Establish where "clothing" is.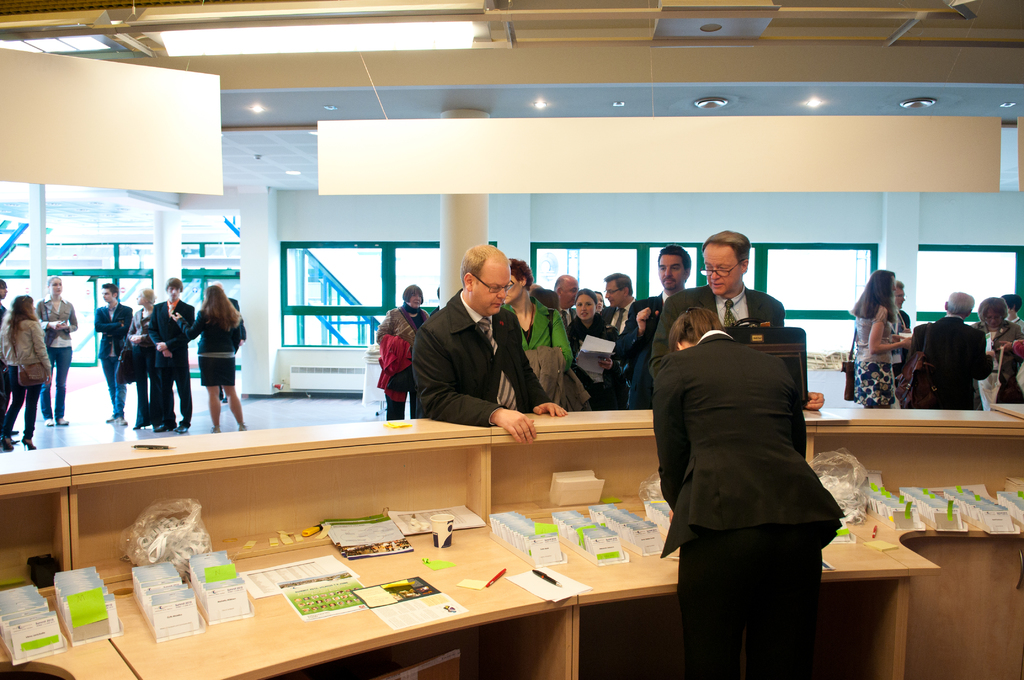
Established at [x1=374, y1=271, x2=791, y2=399].
